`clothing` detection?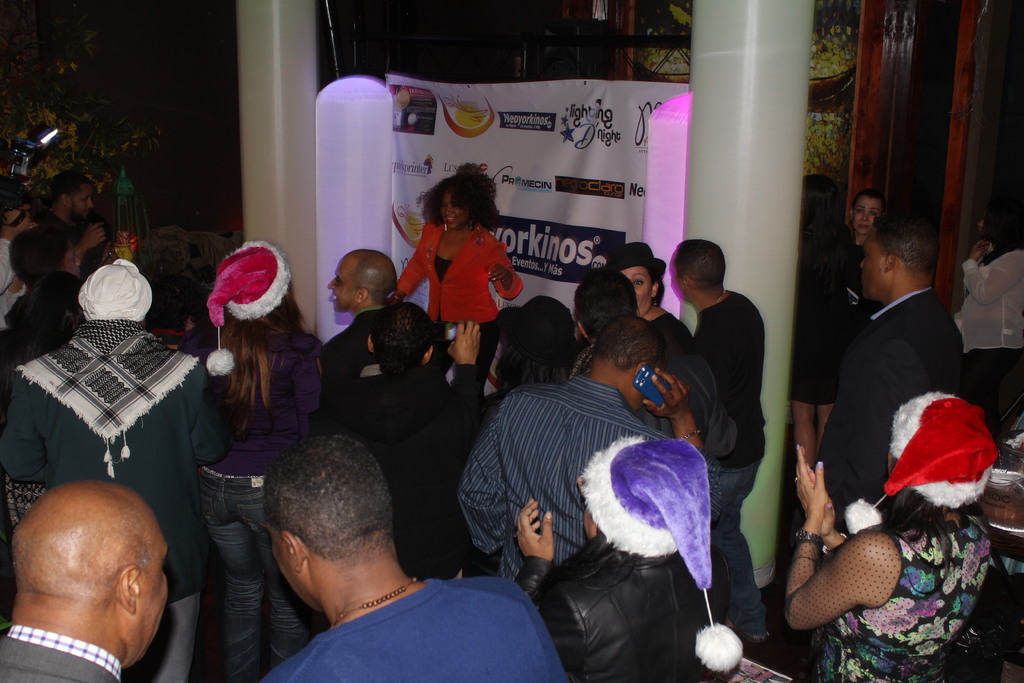
locate(514, 536, 707, 682)
